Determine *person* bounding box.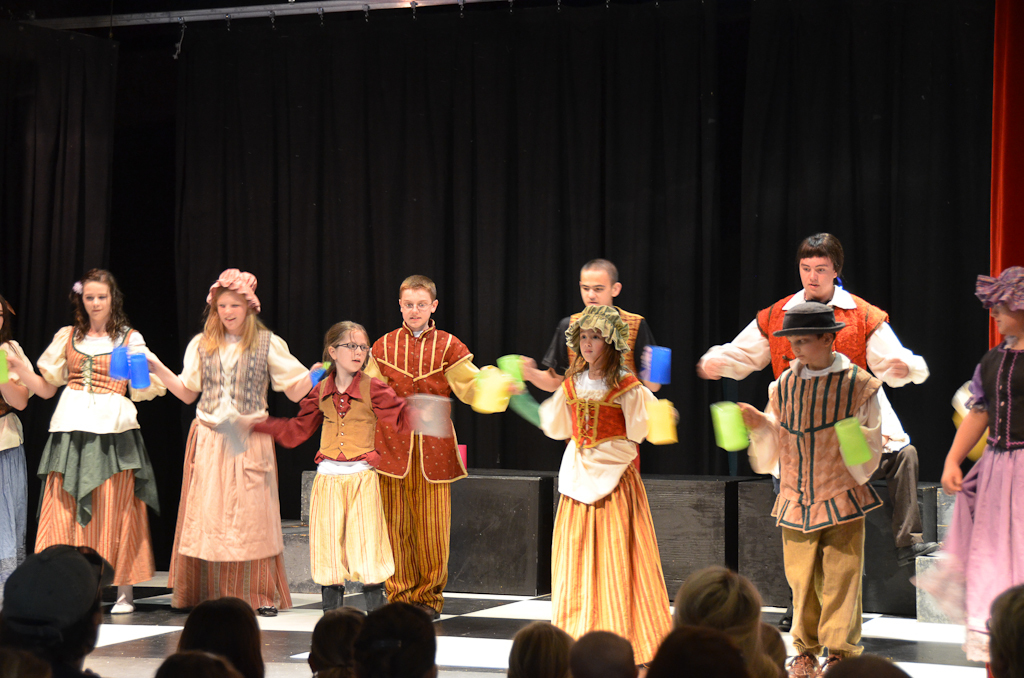
Determined: {"x1": 985, "y1": 573, "x2": 1023, "y2": 677}.
